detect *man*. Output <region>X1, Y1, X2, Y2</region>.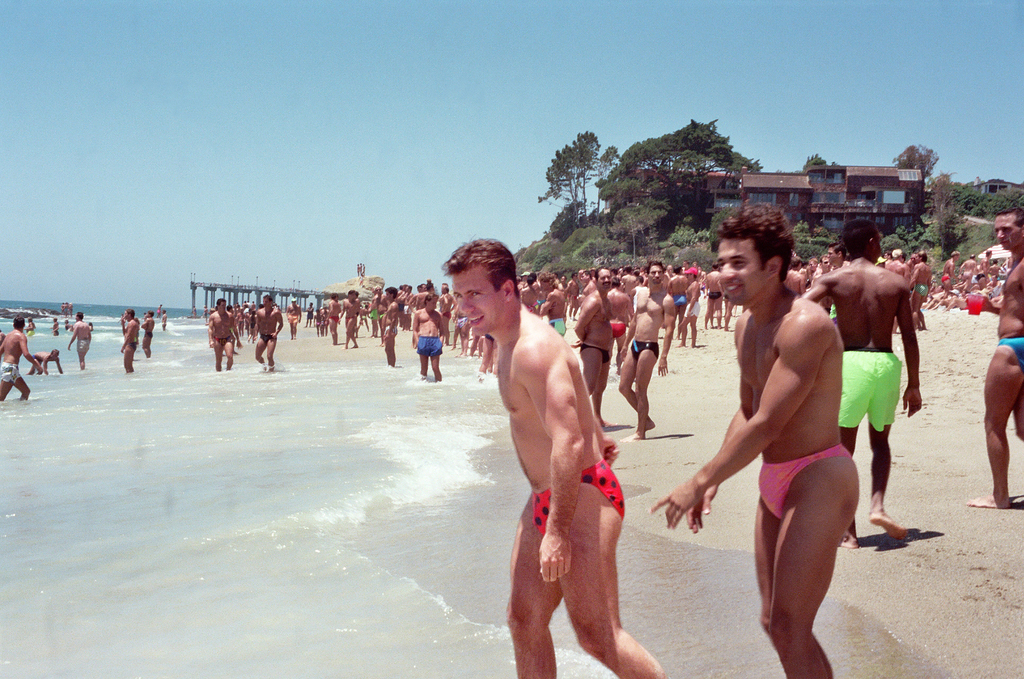
<region>436, 285, 459, 343</region>.
